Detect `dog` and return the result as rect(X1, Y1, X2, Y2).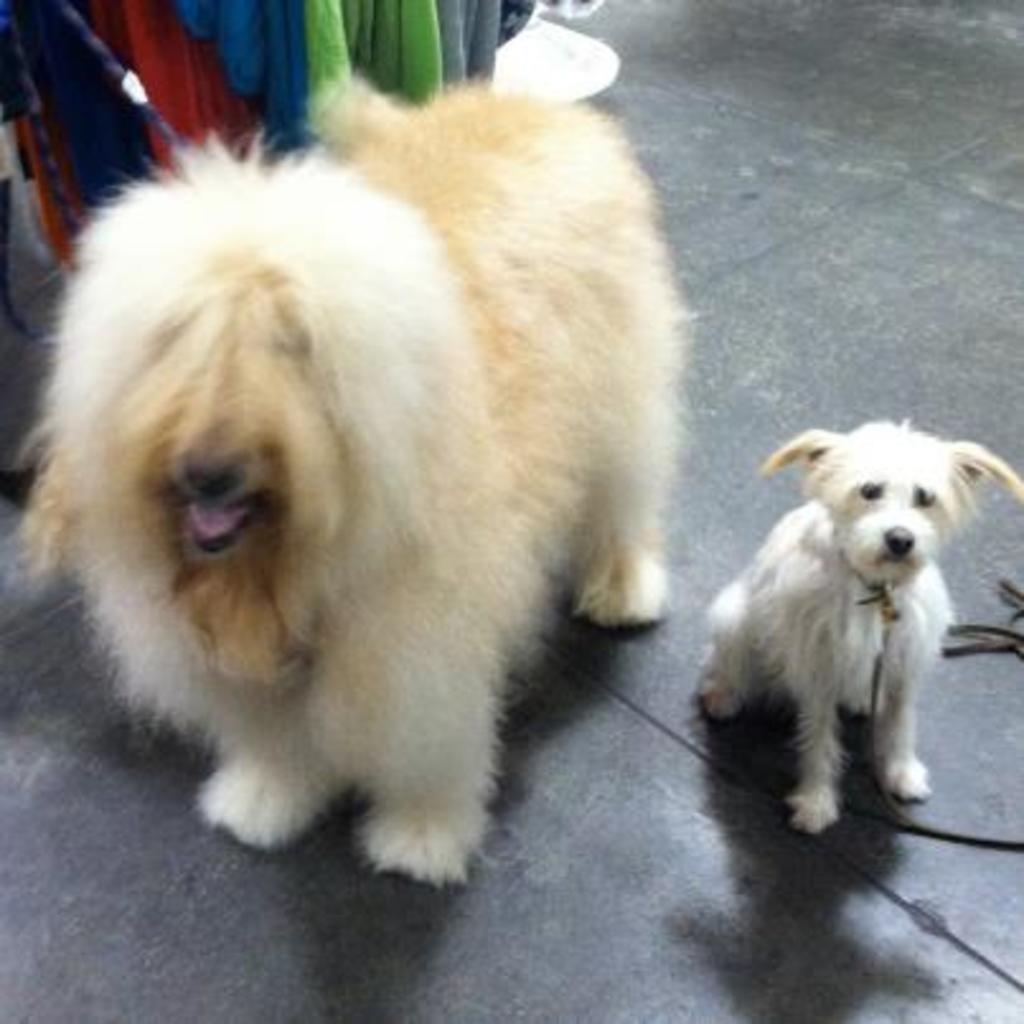
rect(696, 419, 1021, 836).
